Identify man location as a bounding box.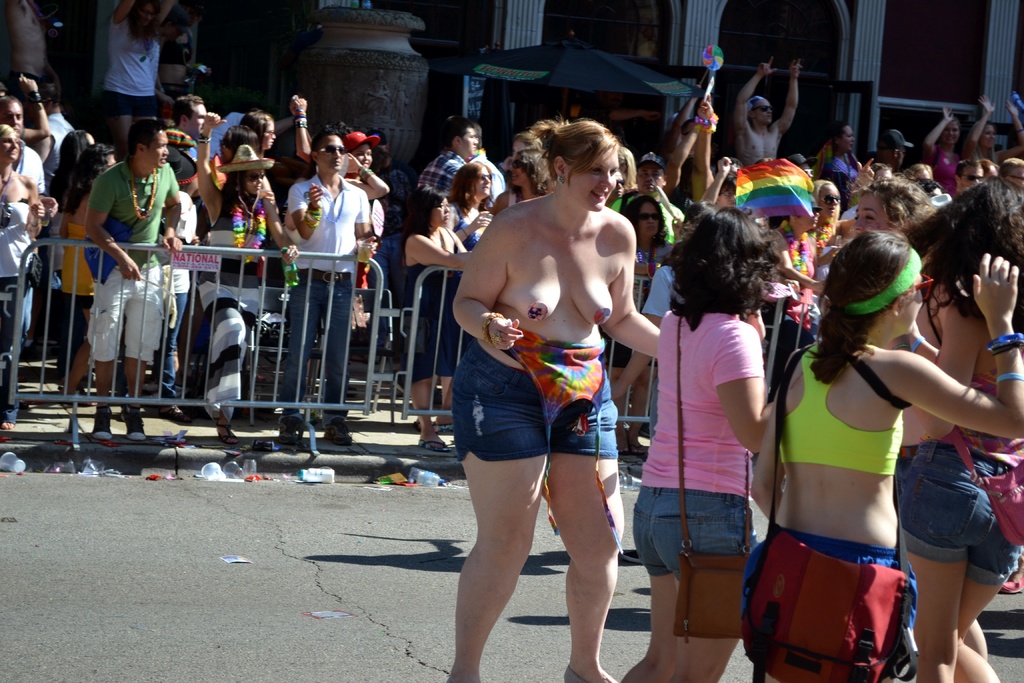
Rect(0, 0, 50, 120).
